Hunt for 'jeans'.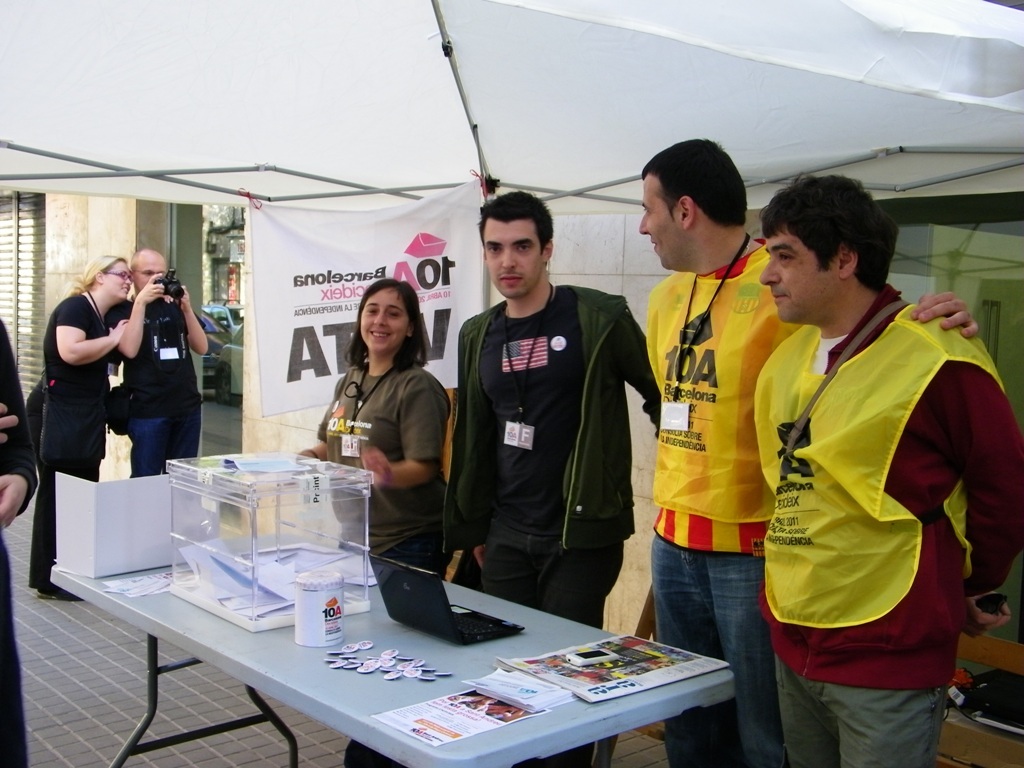
Hunted down at {"left": 132, "top": 405, "right": 200, "bottom": 479}.
